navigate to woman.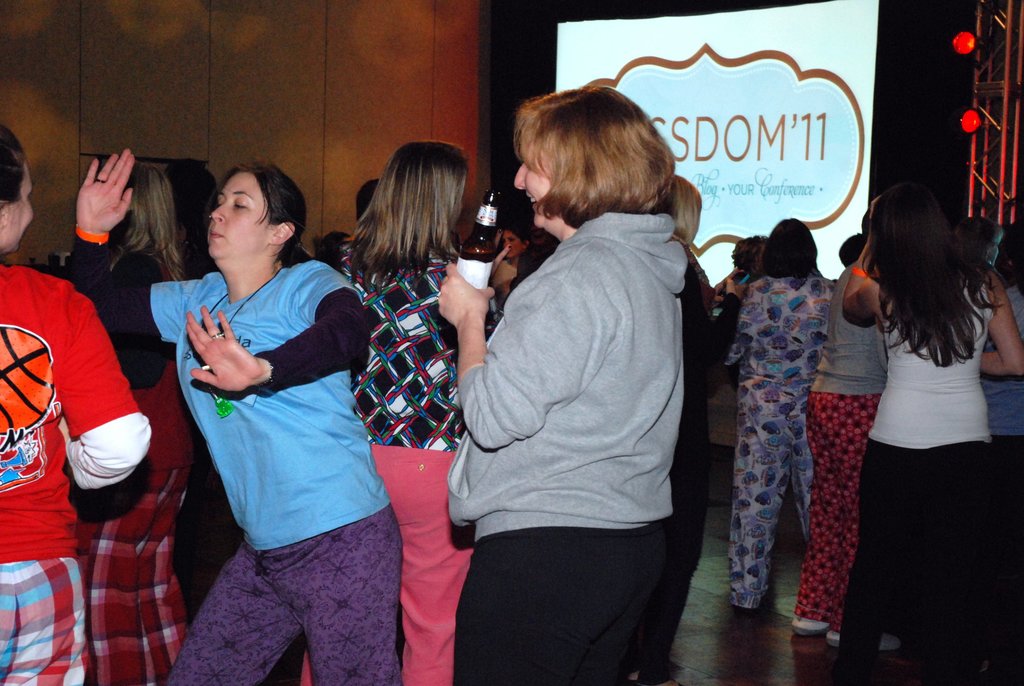
Navigation target: locate(433, 80, 692, 685).
